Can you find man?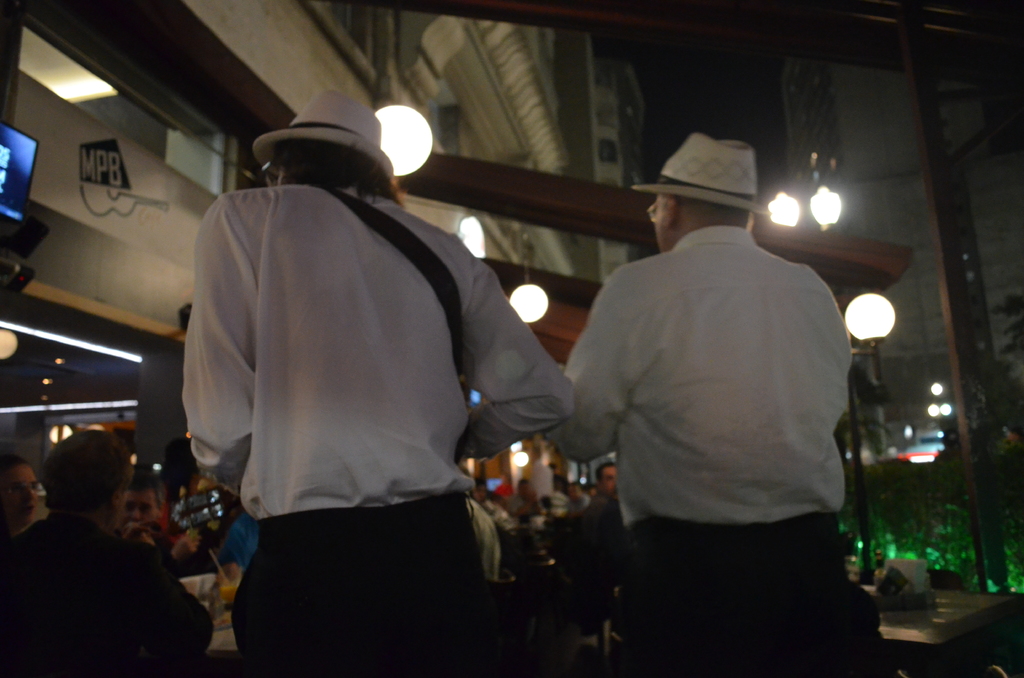
Yes, bounding box: (524, 448, 553, 510).
